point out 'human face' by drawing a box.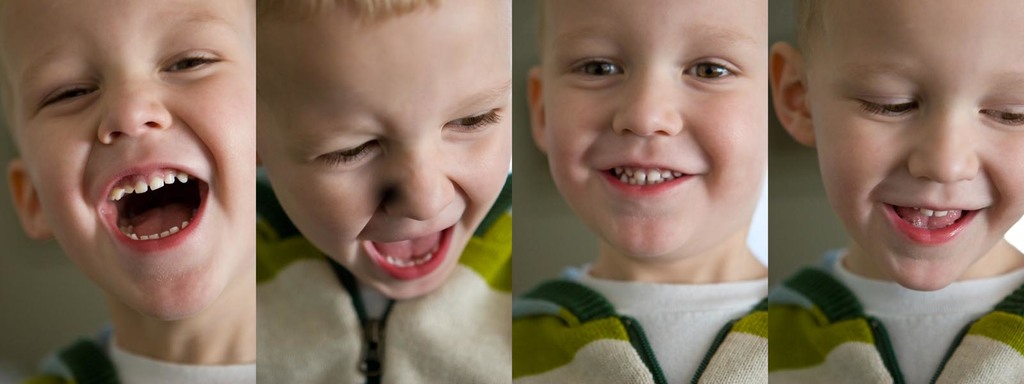
region(541, 0, 768, 260).
